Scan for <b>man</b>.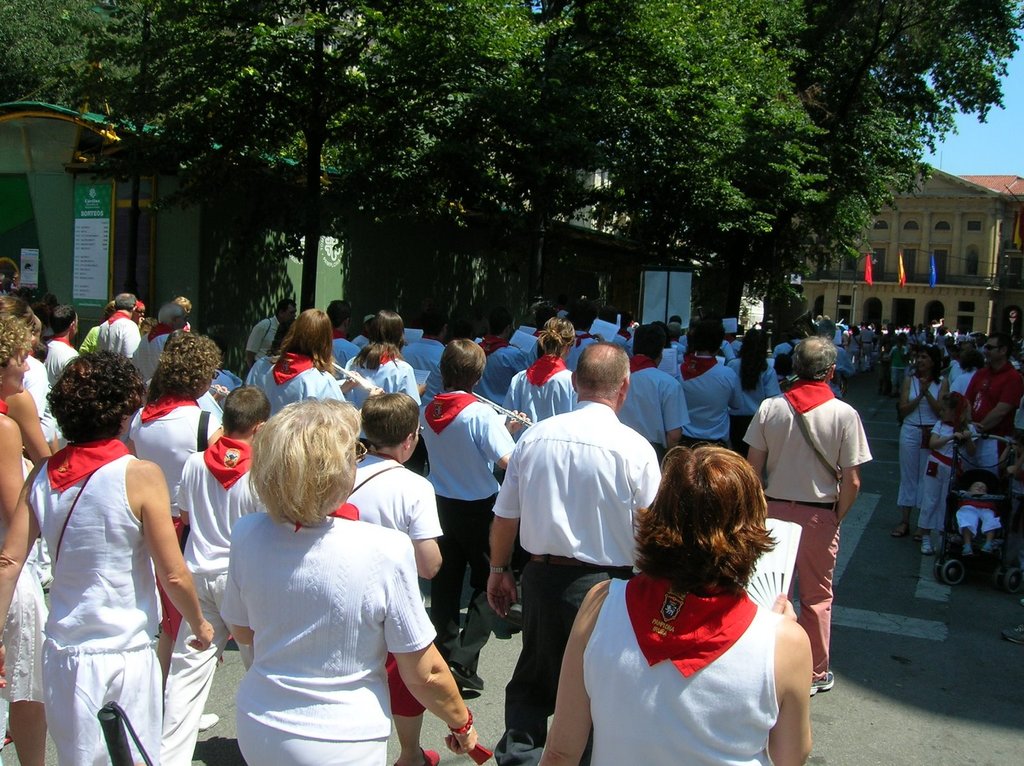
Scan result: bbox=[607, 323, 687, 467].
